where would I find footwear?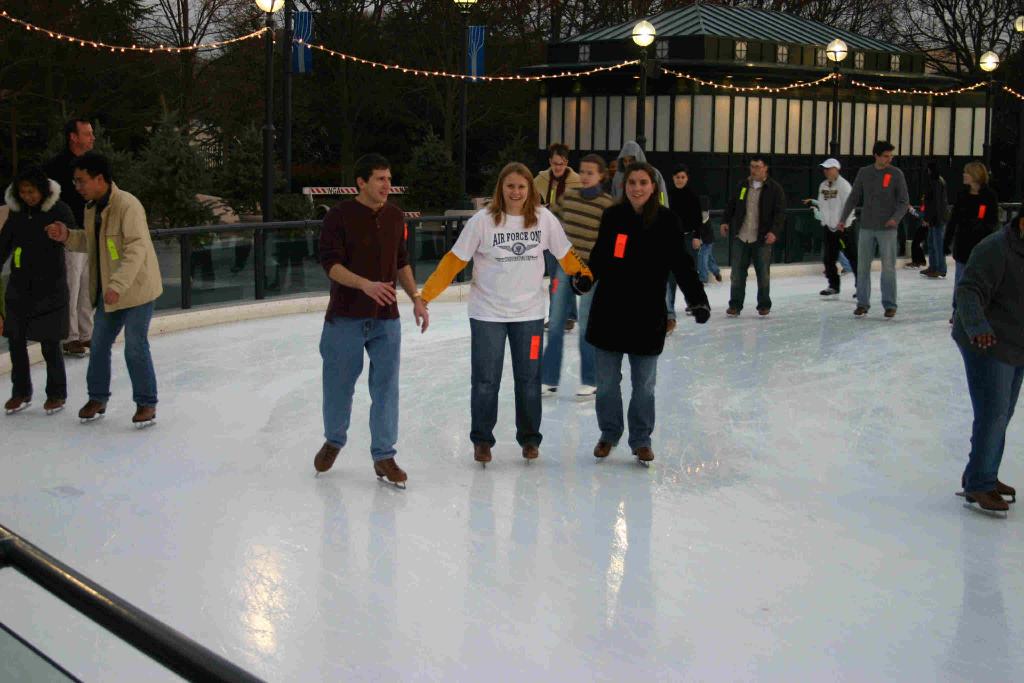
At [521, 439, 542, 460].
